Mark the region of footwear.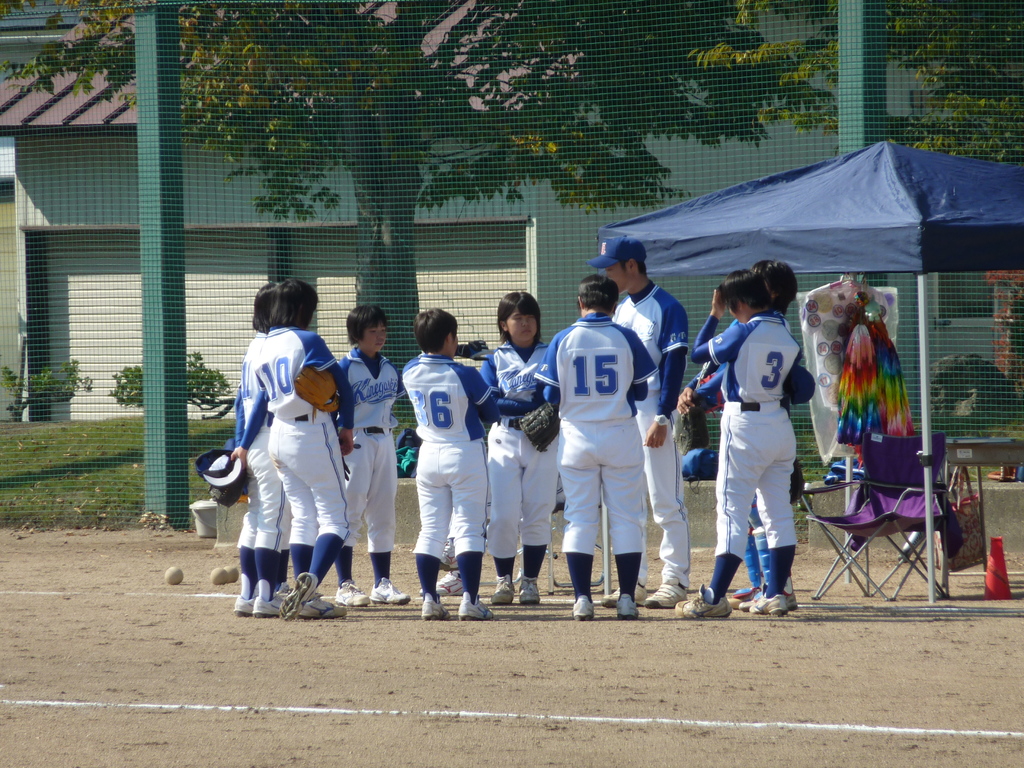
Region: BBox(648, 582, 687, 609).
